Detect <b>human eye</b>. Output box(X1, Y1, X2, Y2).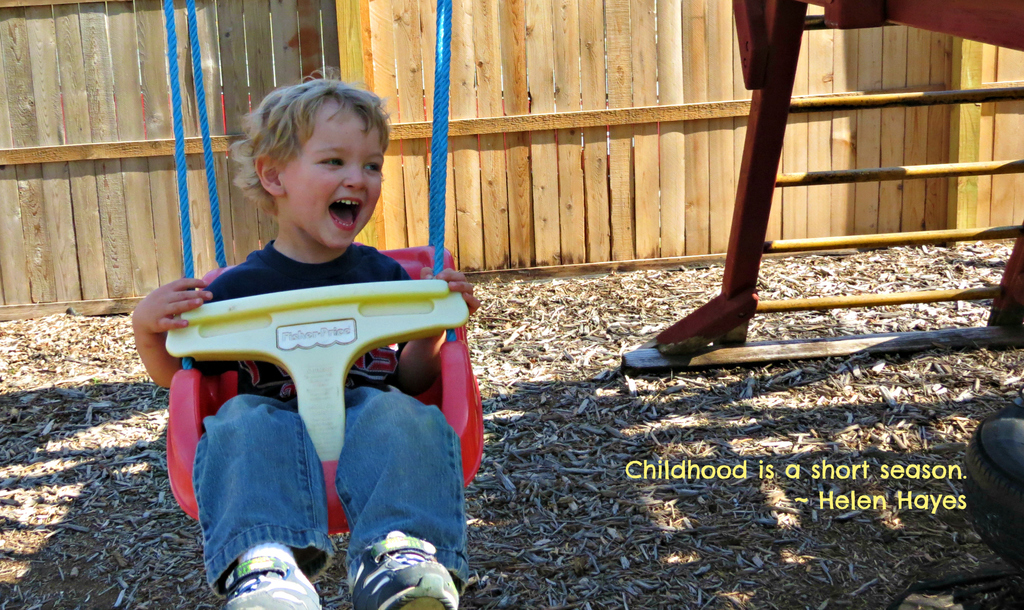
box(362, 160, 383, 176).
